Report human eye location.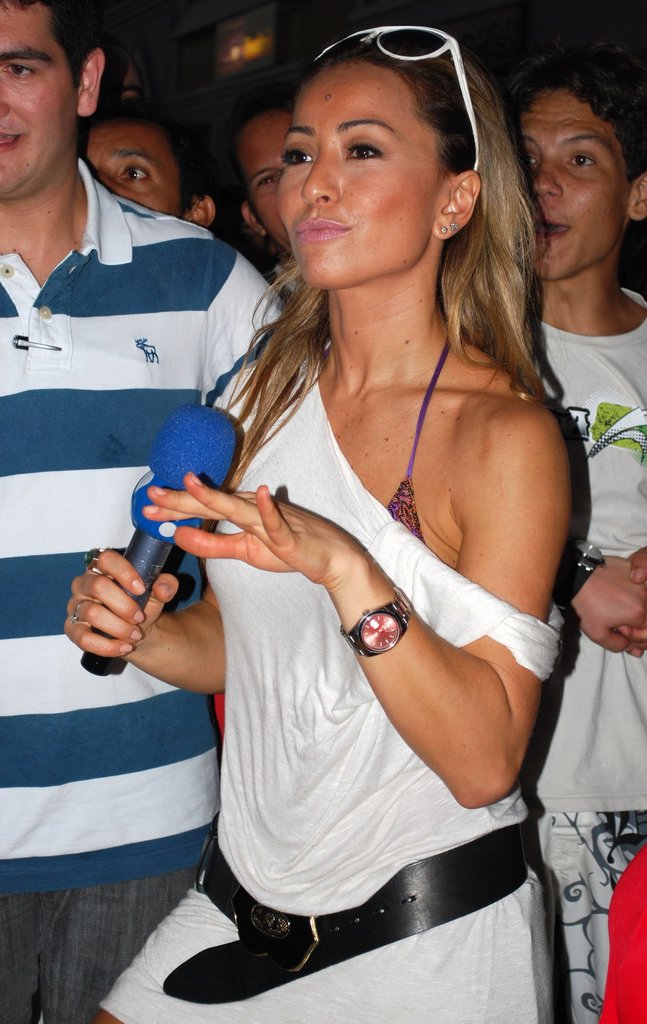
Report: bbox=(283, 146, 321, 175).
